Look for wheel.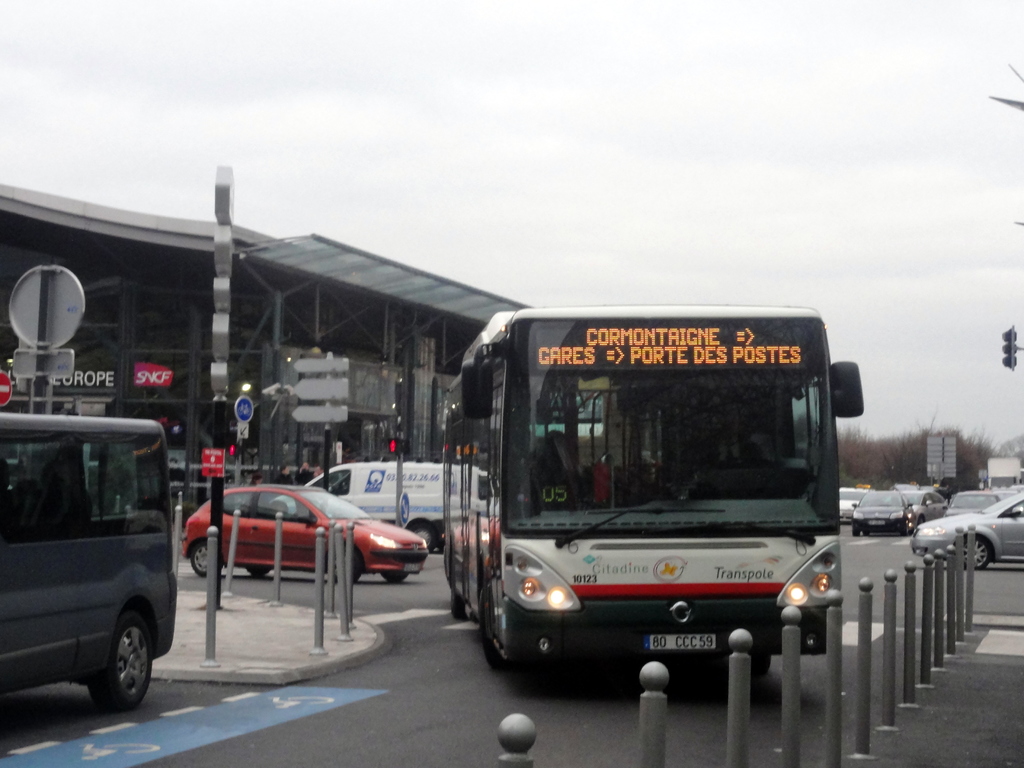
Found: 326,542,365,584.
